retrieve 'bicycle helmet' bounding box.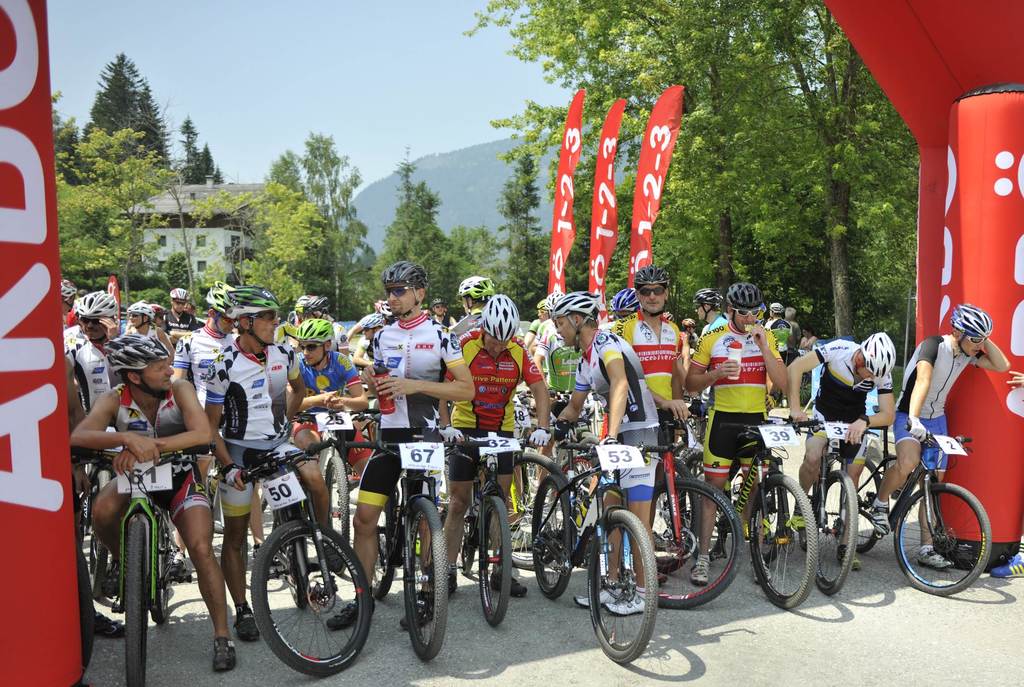
Bounding box: bbox=[69, 290, 119, 315].
